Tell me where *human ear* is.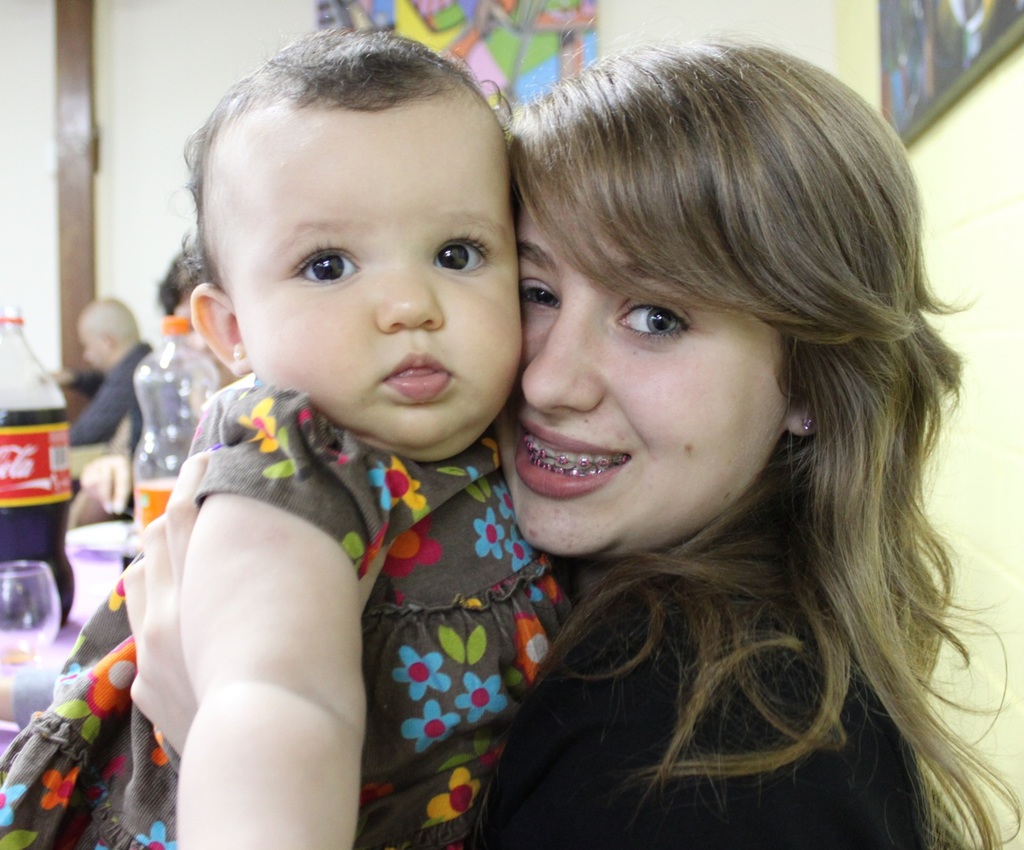
*human ear* is at bbox=(783, 395, 823, 436).
